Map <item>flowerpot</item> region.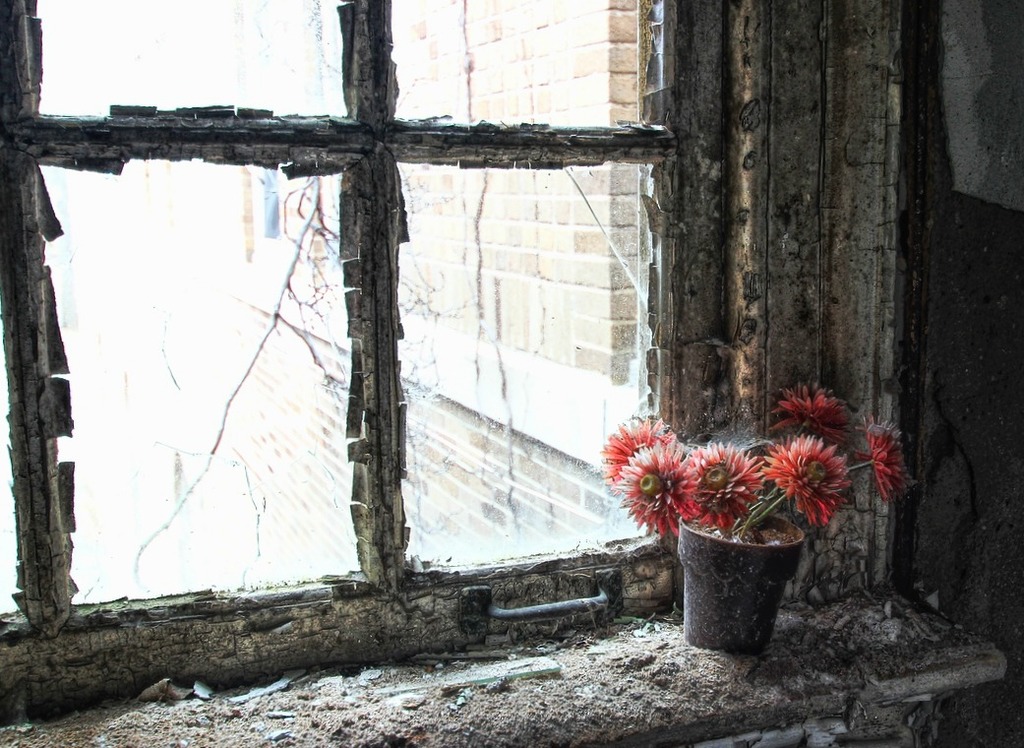
Mapped to 685, 524, 815, 657.
